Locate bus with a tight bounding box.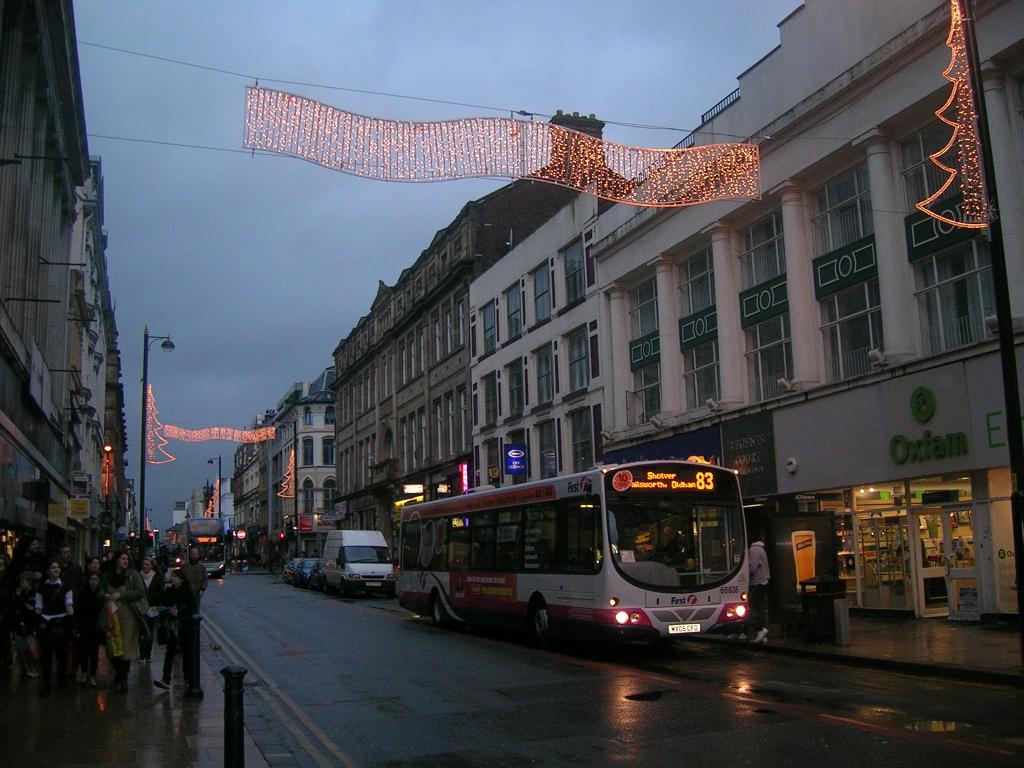
{"left": 172, "top": 515, "right": 225, "bottom": 576}.
